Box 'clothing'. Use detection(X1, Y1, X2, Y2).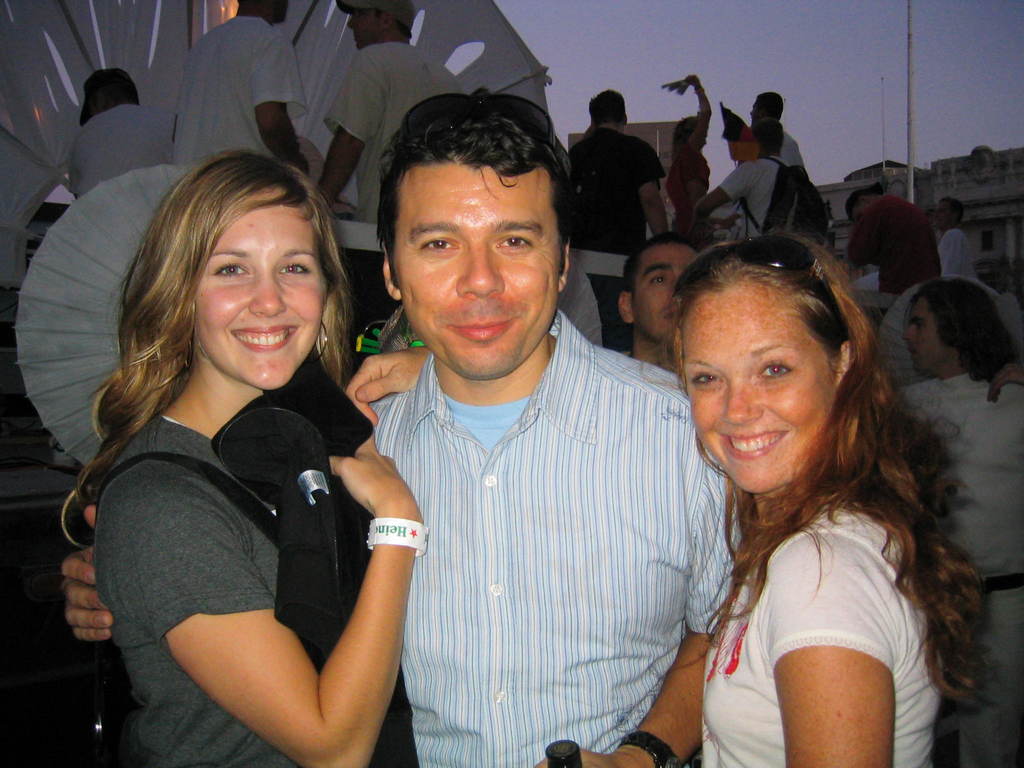
detection(341, 266, 728, 767).
